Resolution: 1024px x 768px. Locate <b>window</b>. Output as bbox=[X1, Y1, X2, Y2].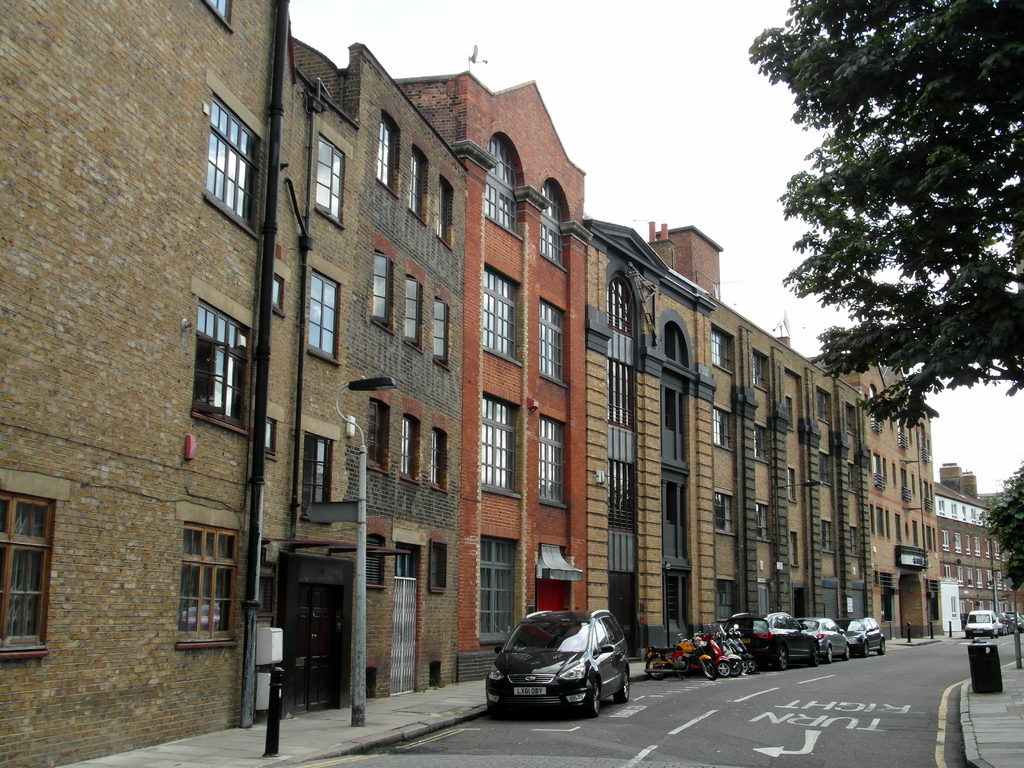
bbox=[314, 134, 347, 228].
